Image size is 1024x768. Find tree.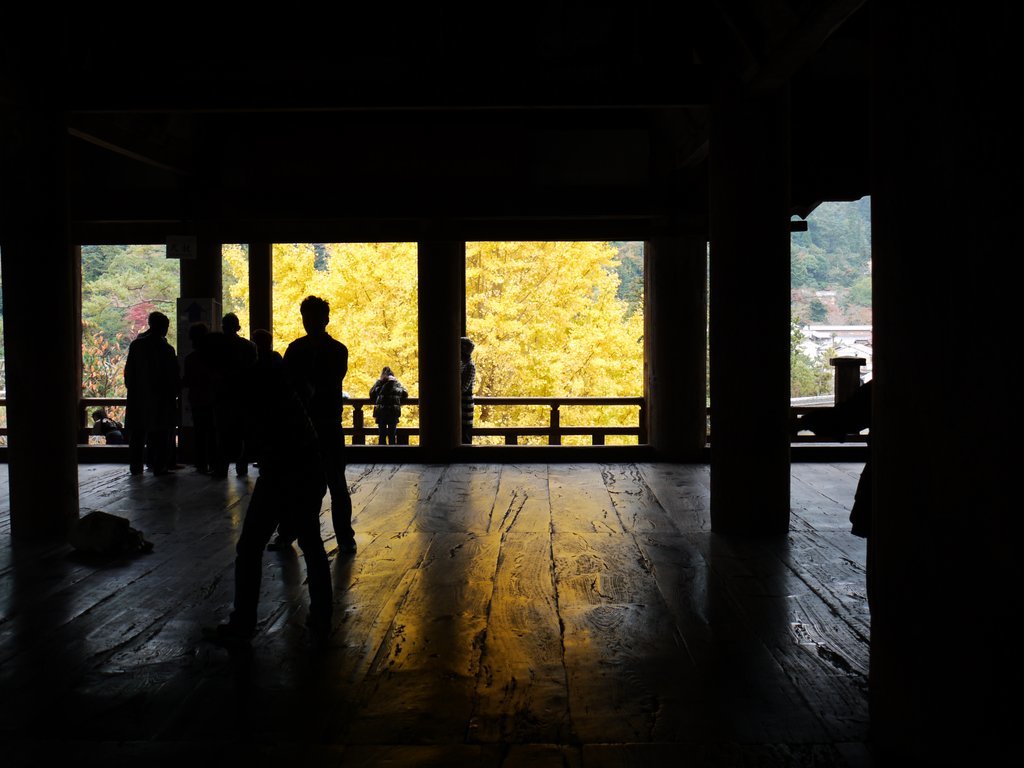
left=285, top=232, right=645, bottom=439.
